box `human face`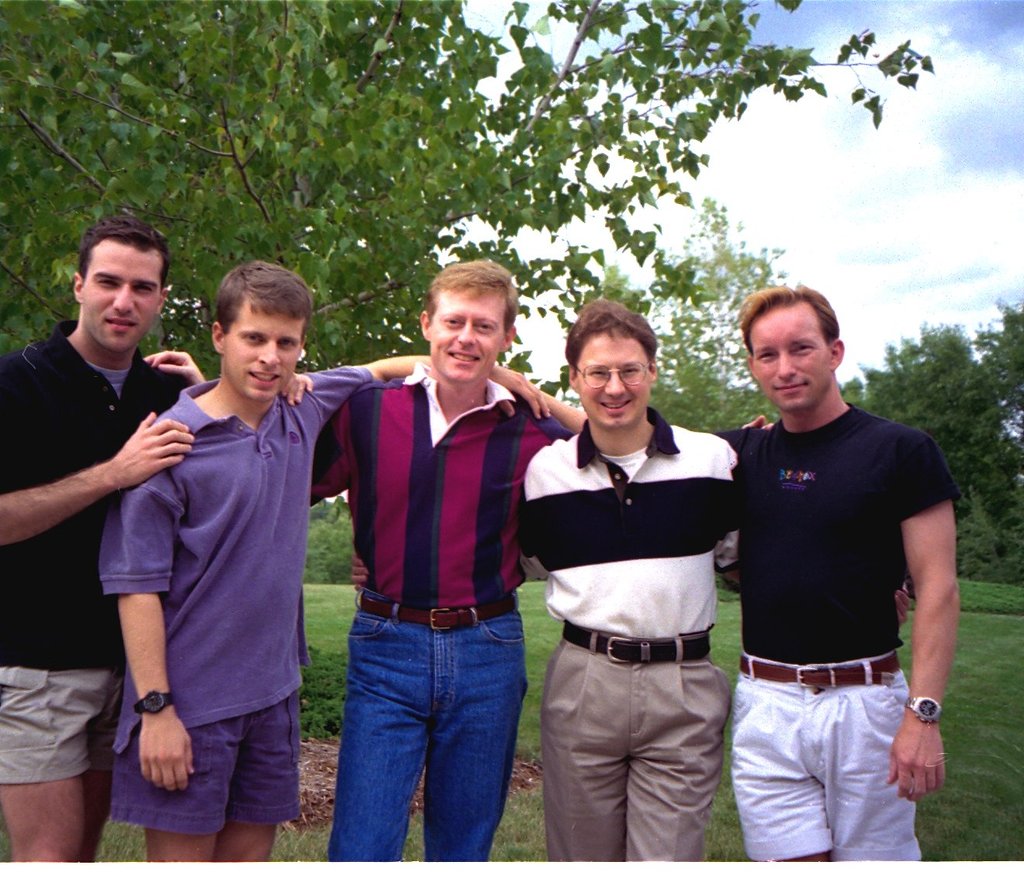
747/308/833/407
